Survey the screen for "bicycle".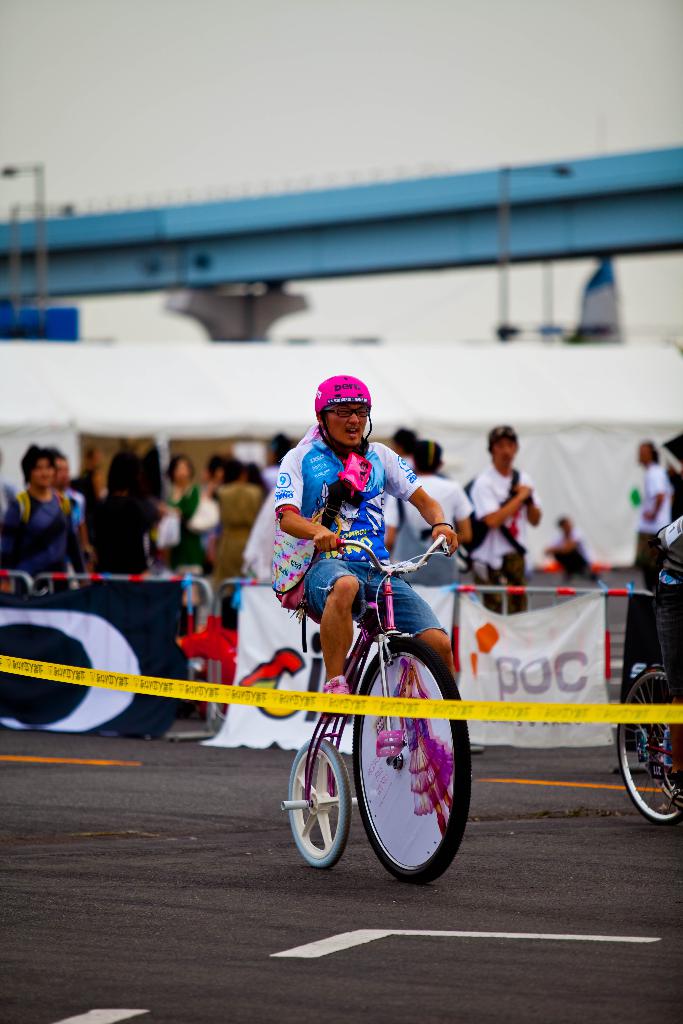
Survey found: l=281, t=539, r=472, b=887.
